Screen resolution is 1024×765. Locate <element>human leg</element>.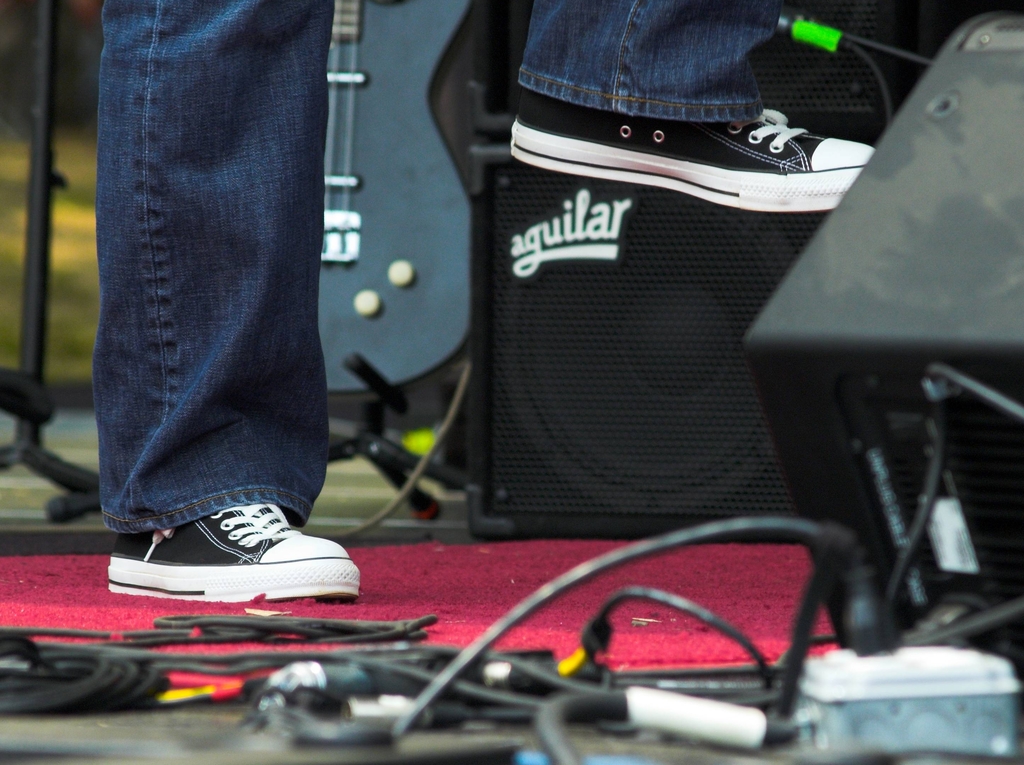
crop(91, 0, 362, 602).
